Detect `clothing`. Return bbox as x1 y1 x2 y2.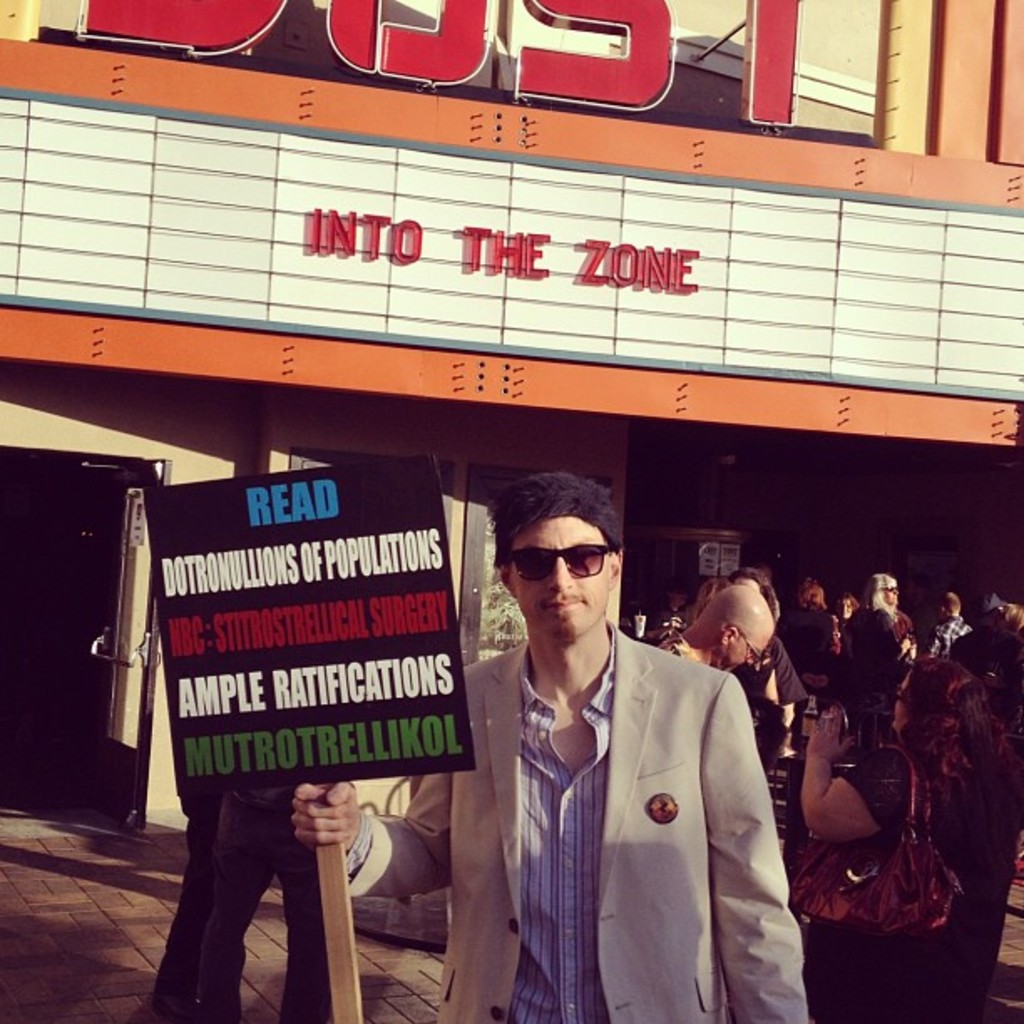
915 612 997 661.
